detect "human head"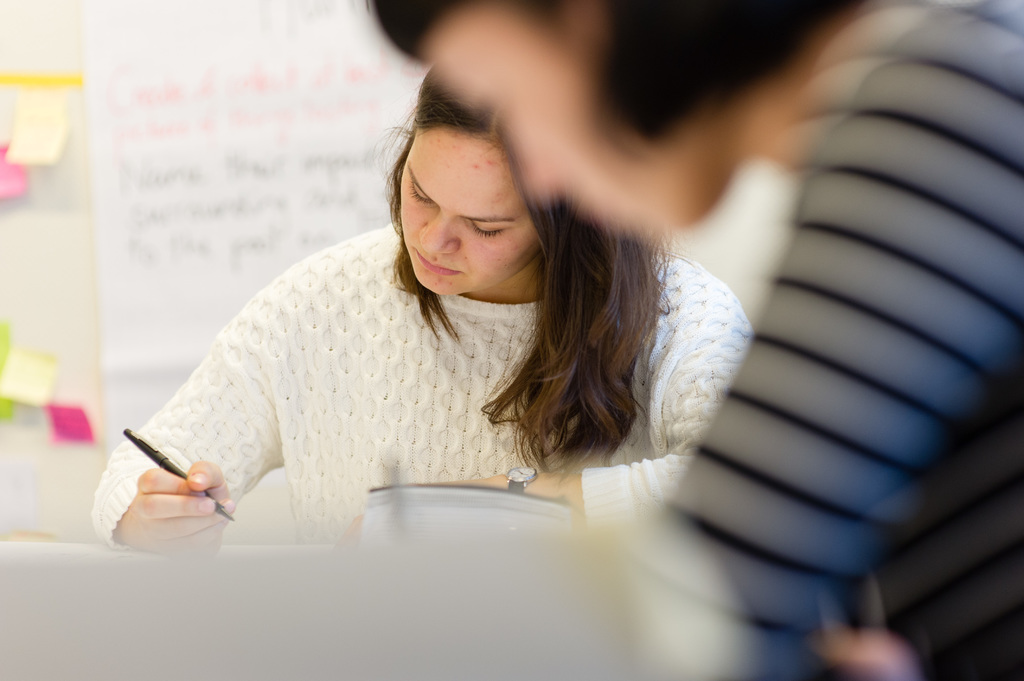
Rect(381, 79, 546, 296)
